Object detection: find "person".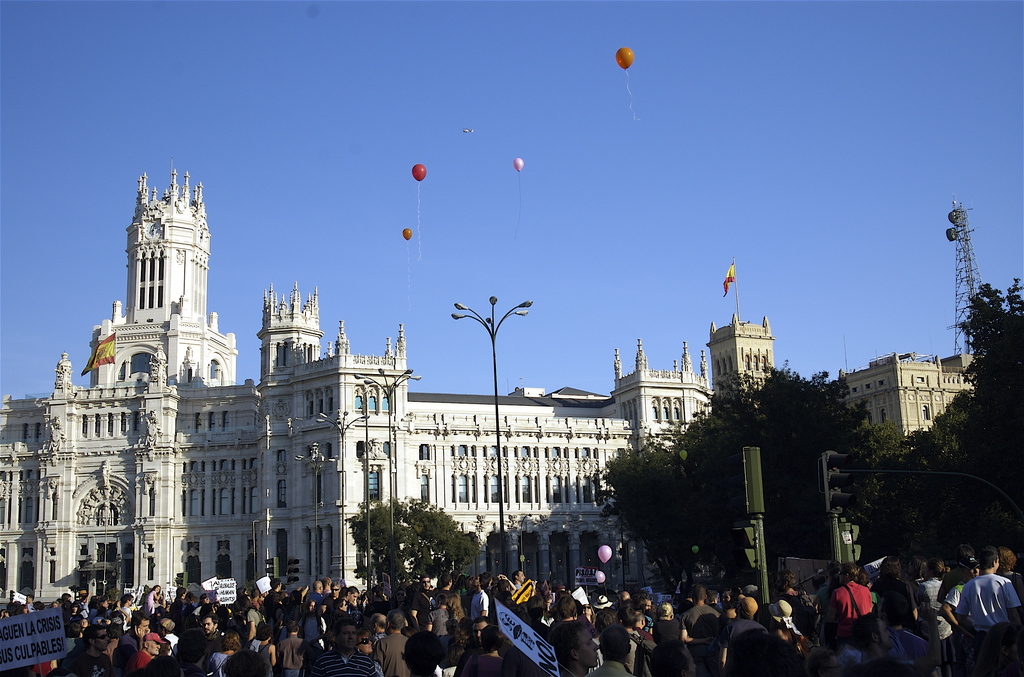
BBox(145, 583, 168, 617).
